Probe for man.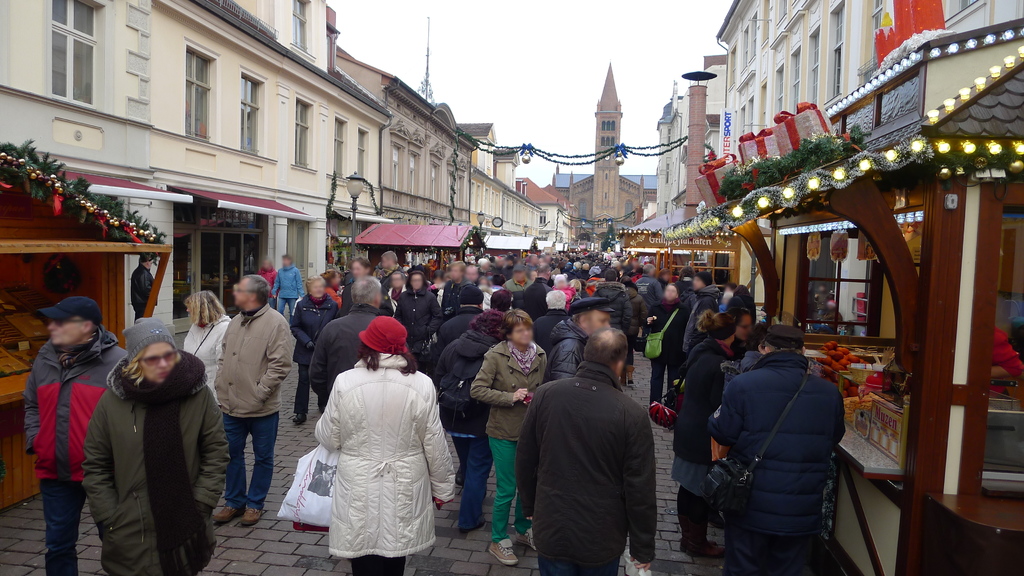
Probe result: left=311, top=274, right=410, bottom=411.
